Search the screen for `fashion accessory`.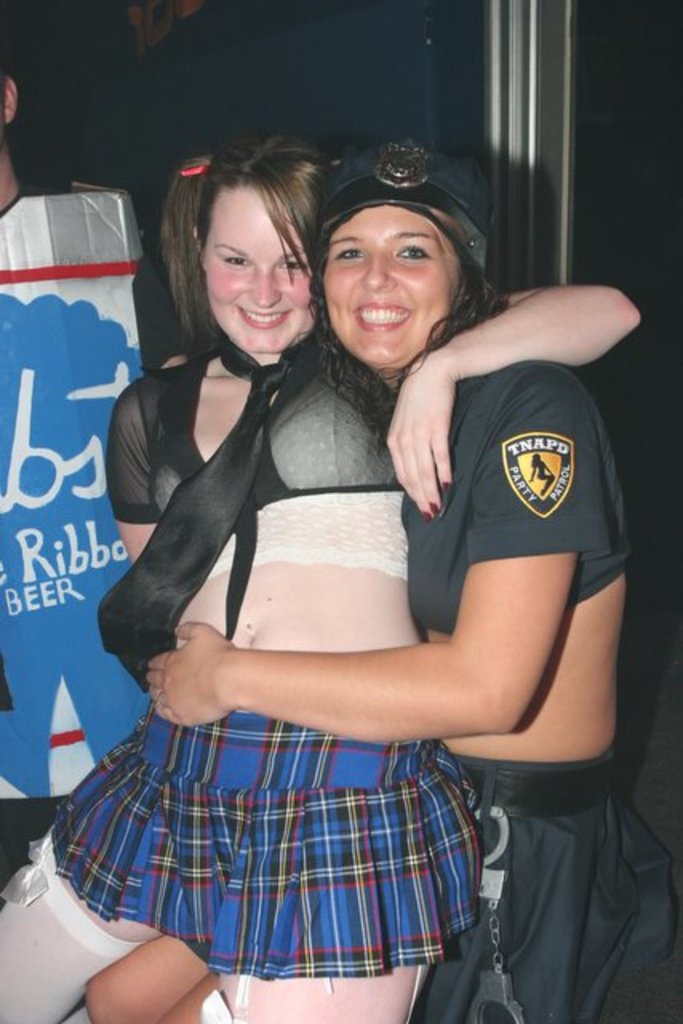
Found at {"x1": 465, "y1": 749, "x2": 619, "y2": 814}.
